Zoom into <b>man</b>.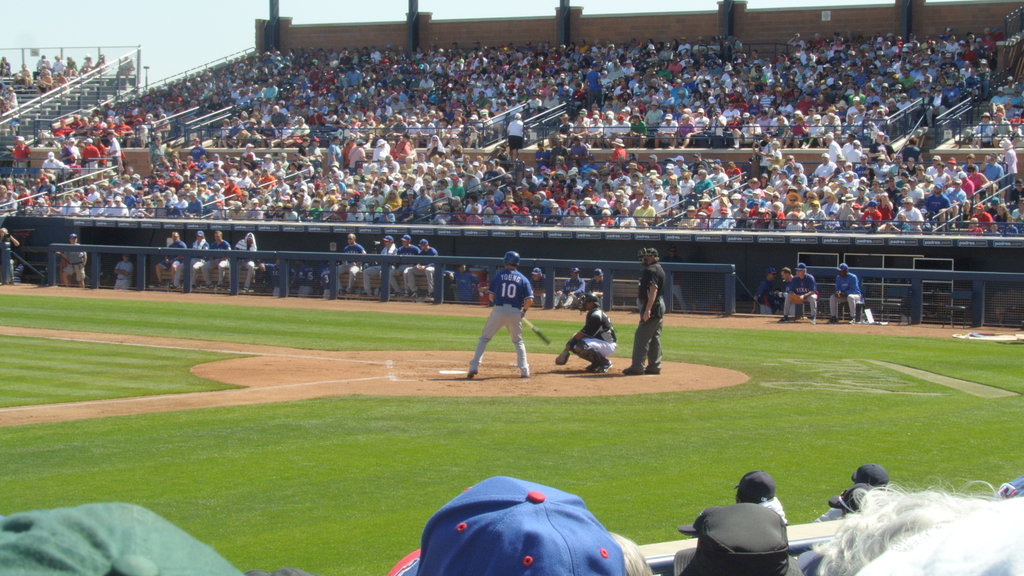
Zoom target: [left=735, top=469, right=788, bottom=519].
